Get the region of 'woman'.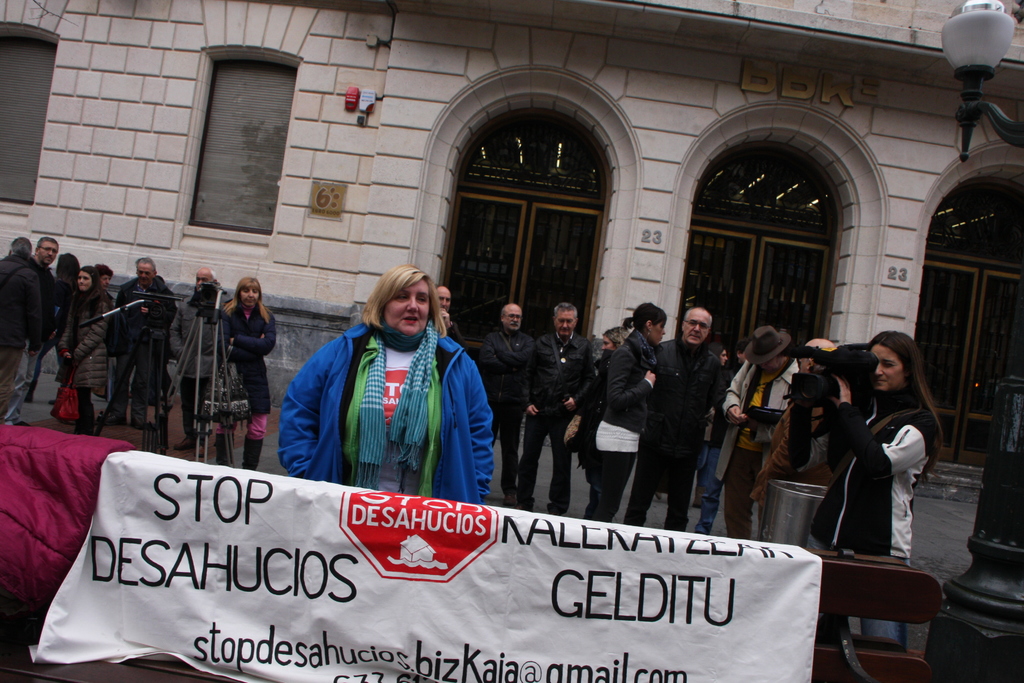
{"x1": 213, "y1": 275, "x2": 274, "y2": 472}.
